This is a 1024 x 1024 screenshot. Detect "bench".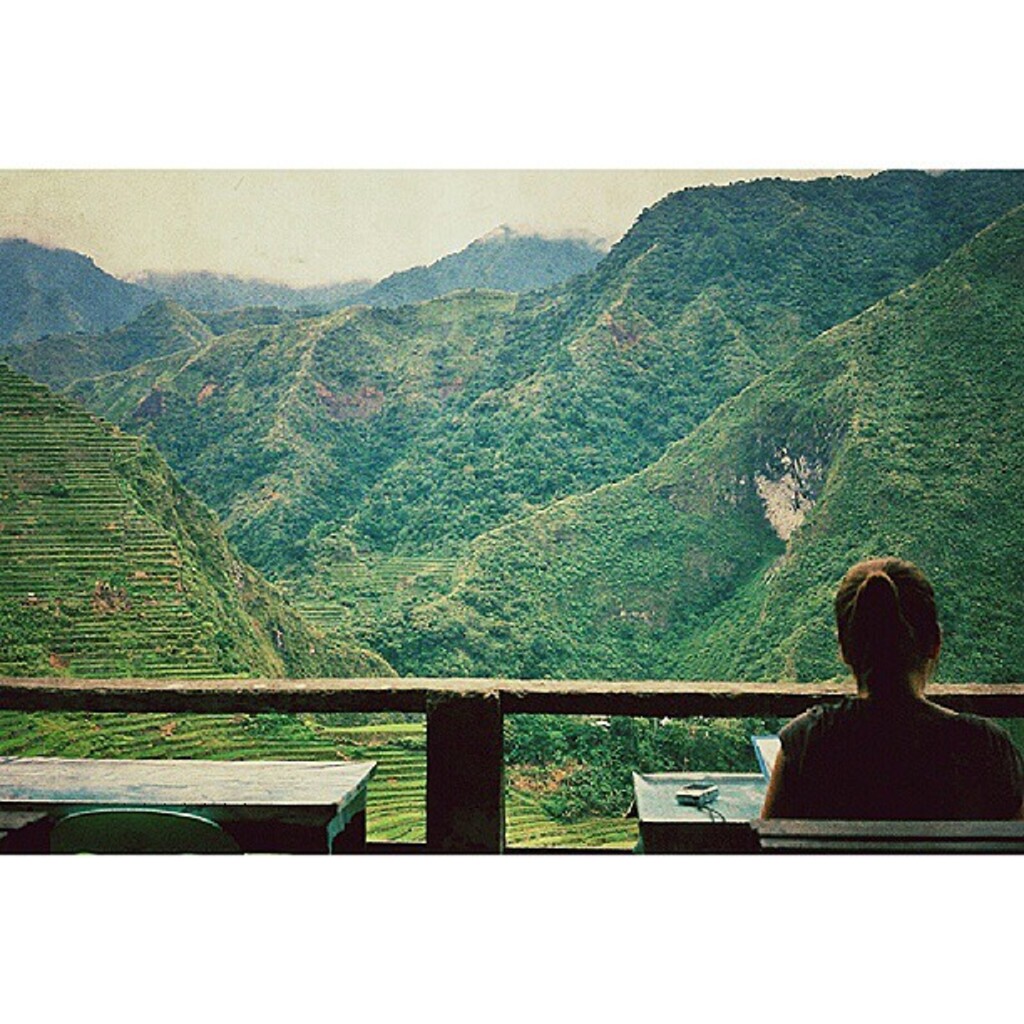
region(0, 753, 371, 860).
